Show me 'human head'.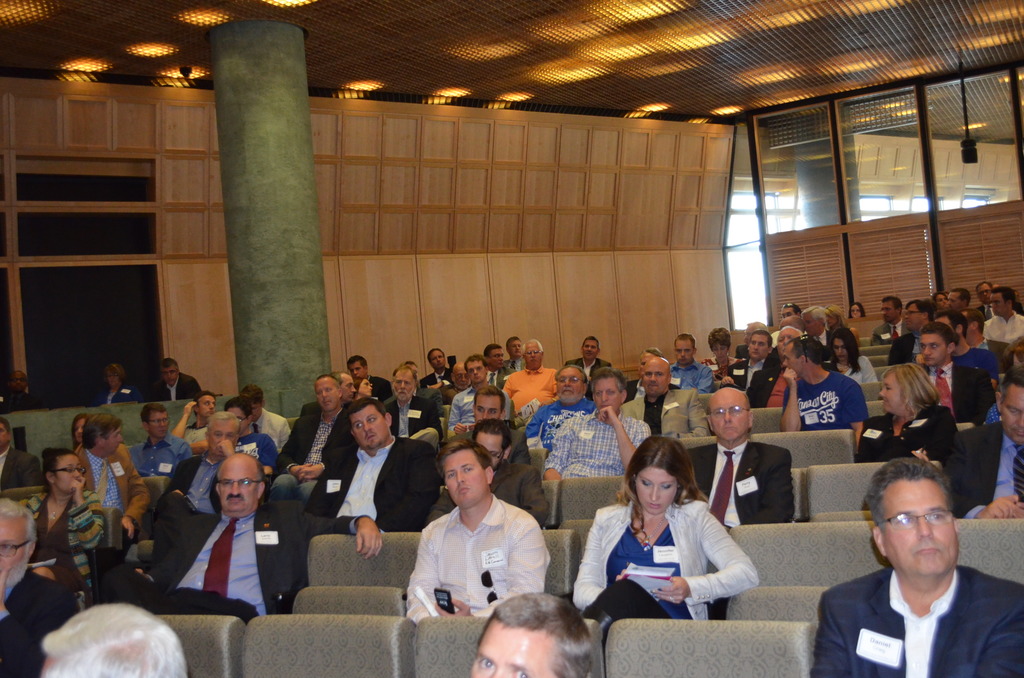
'human head' is here: <box>223,396,255,429</box>.
